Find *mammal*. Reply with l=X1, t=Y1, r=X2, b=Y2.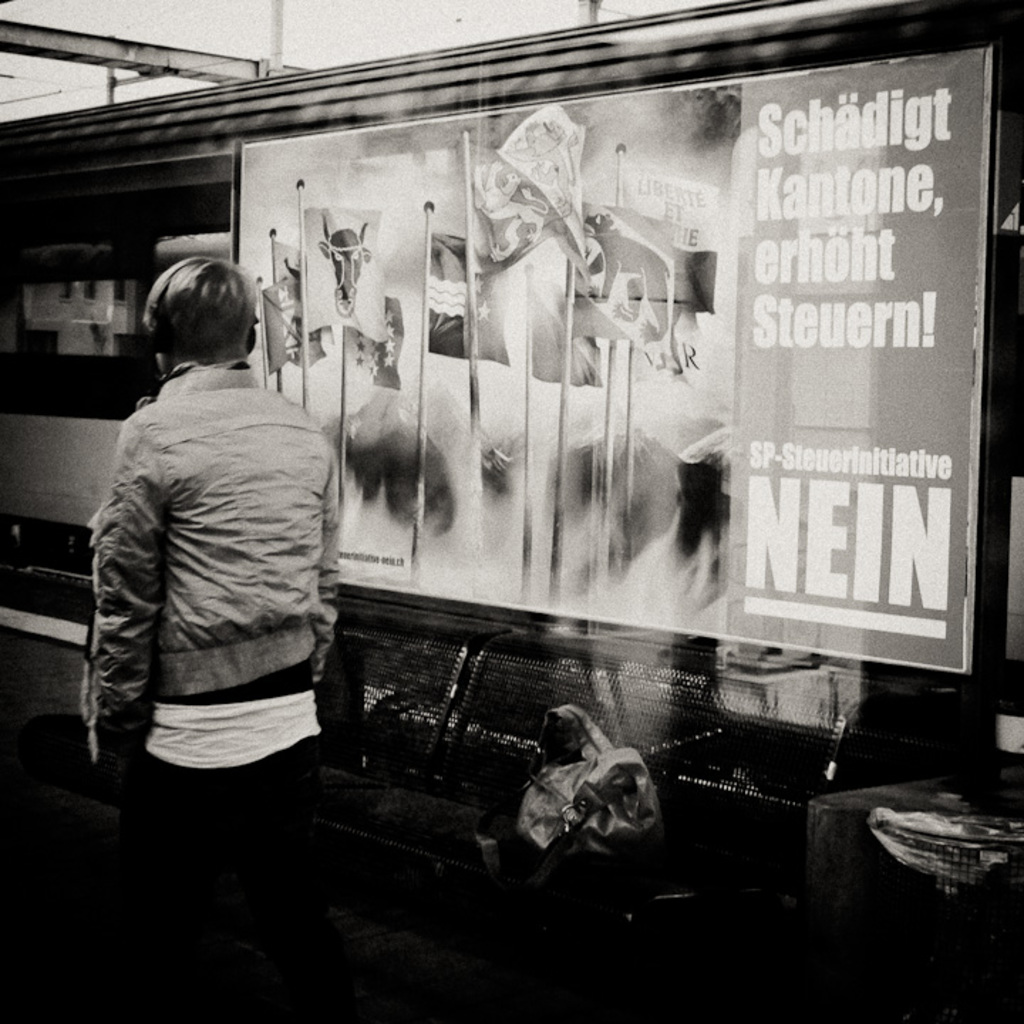
l=55, t=235, r=373, b=907.
